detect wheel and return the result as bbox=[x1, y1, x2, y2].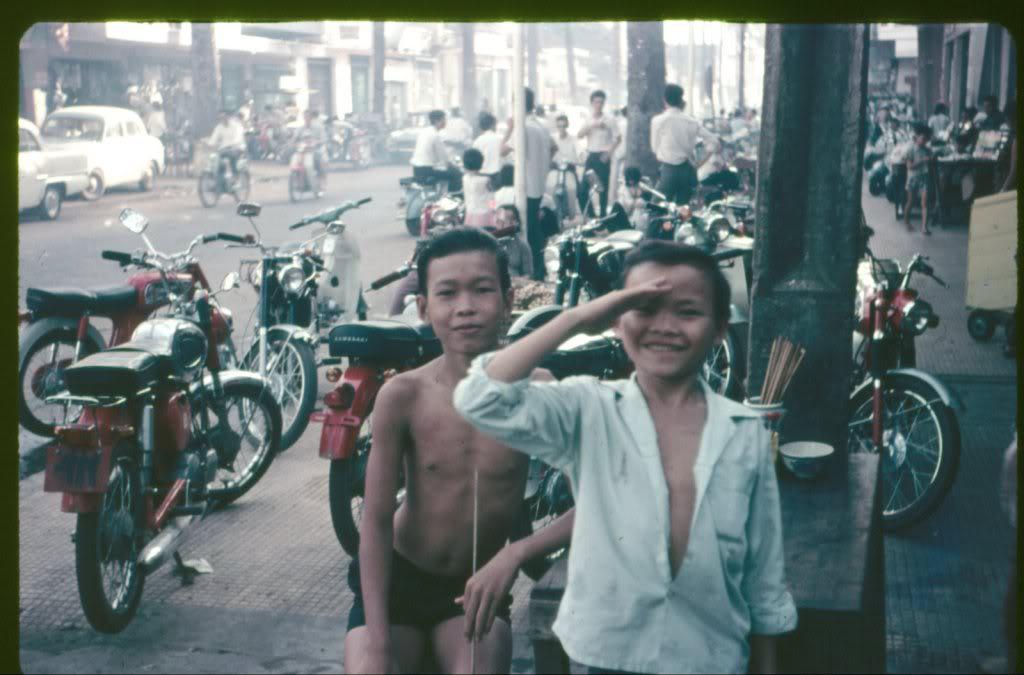
bbox=[12, 328, 102, 438].
